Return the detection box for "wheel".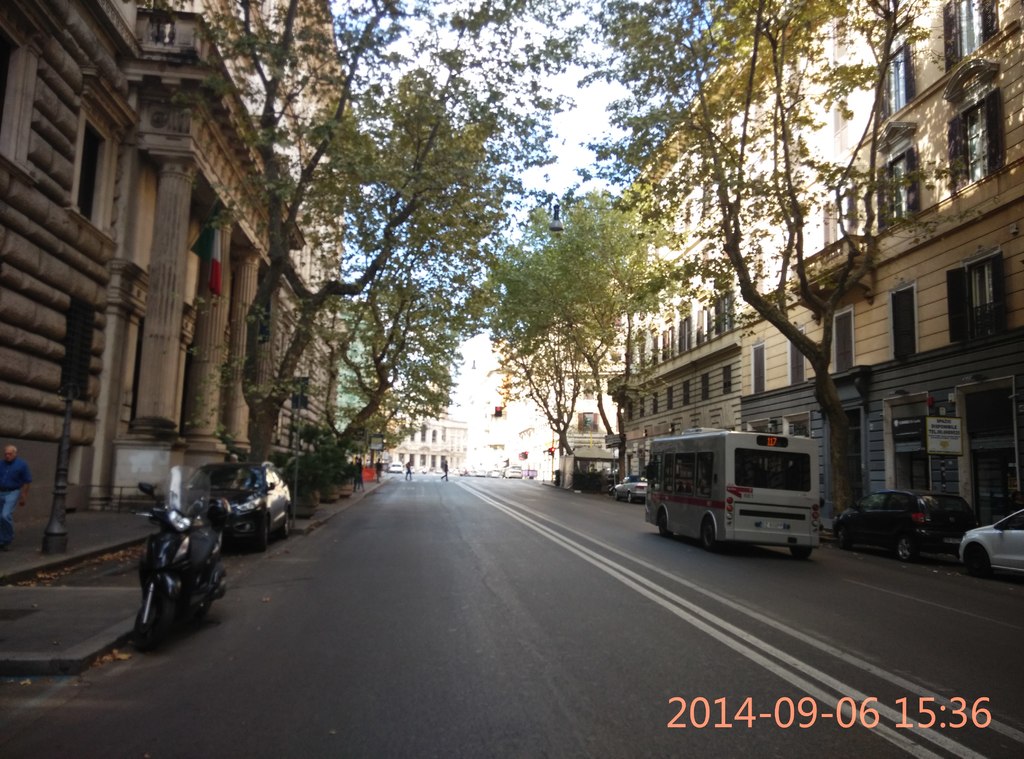
crop(694, 514, 716, 547).
